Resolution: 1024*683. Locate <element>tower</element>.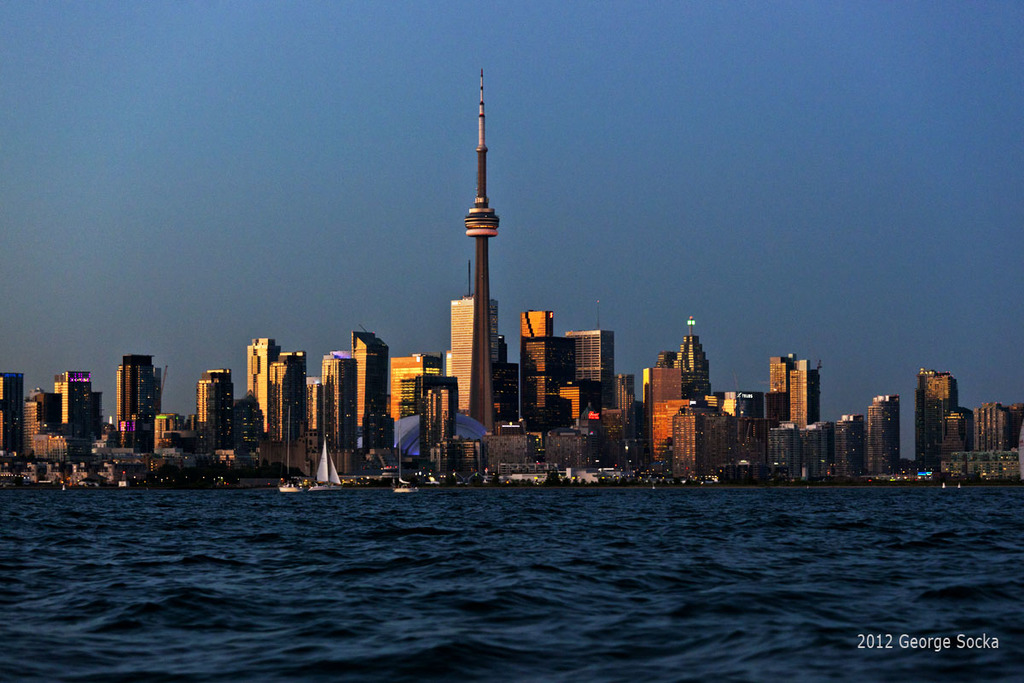
region(907, 363, 957, 474).
